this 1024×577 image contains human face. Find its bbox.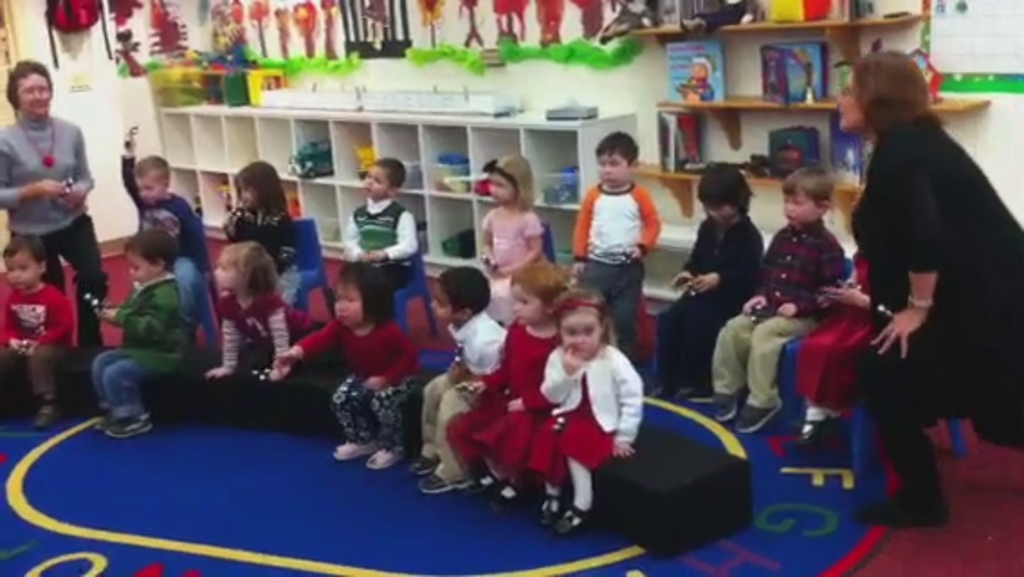
x1=335, y1=283, x2=361, y2=326.
